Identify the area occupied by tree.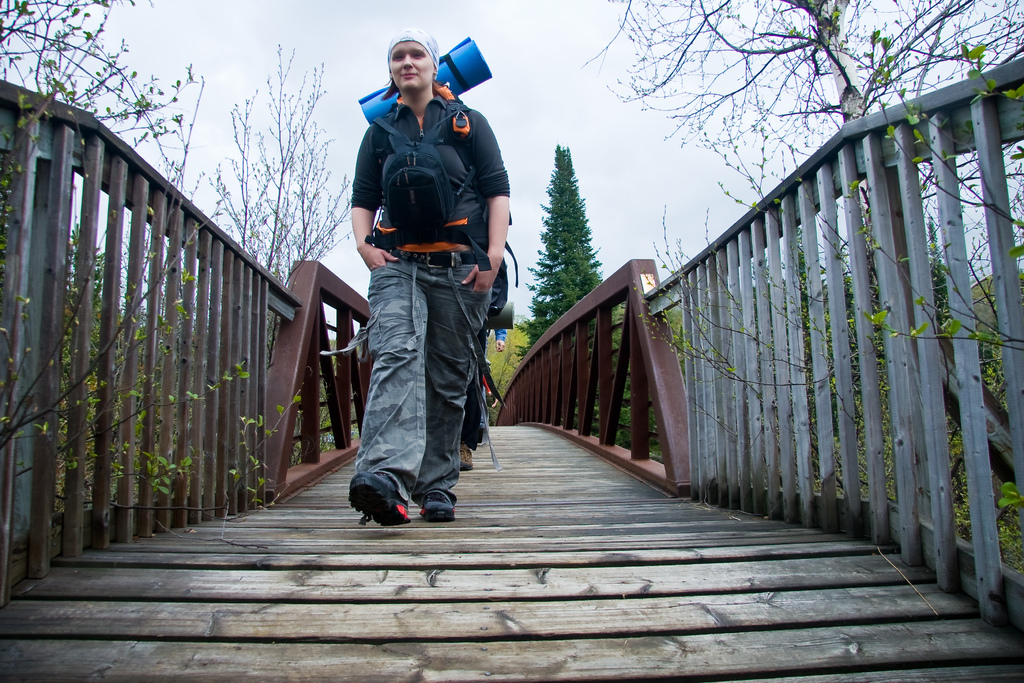
Area: <region>585, 0, 1023, 495</region>.
